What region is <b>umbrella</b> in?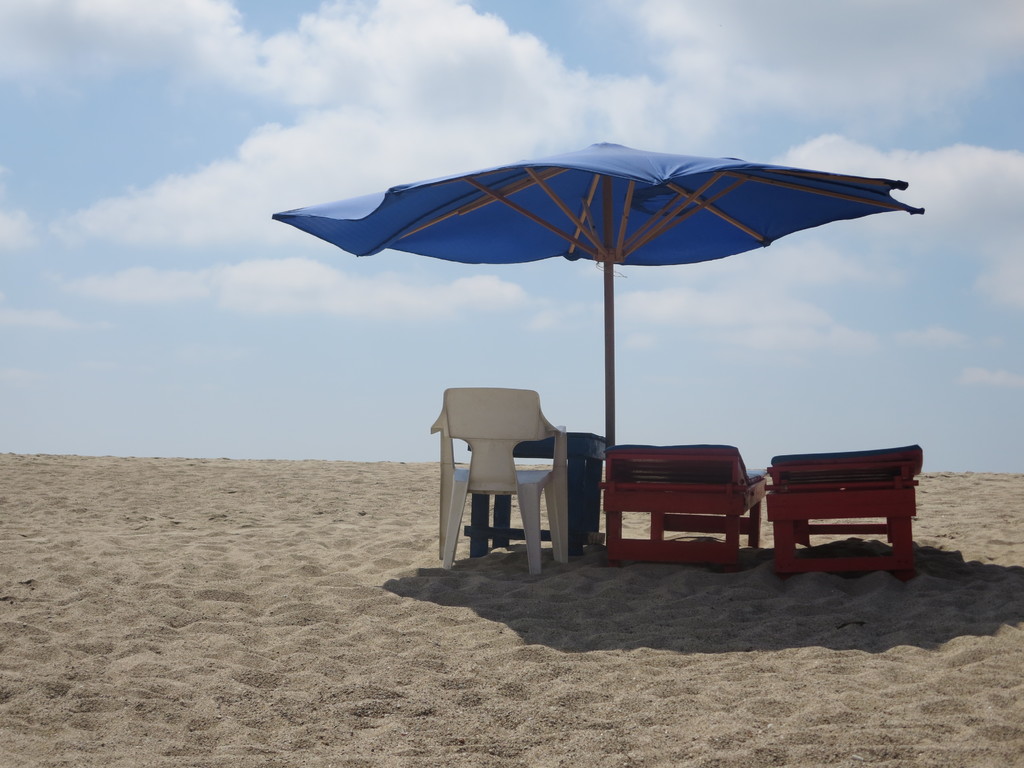
{"left": 271, "top": 139, "right": 924, "bottom": 445}.
